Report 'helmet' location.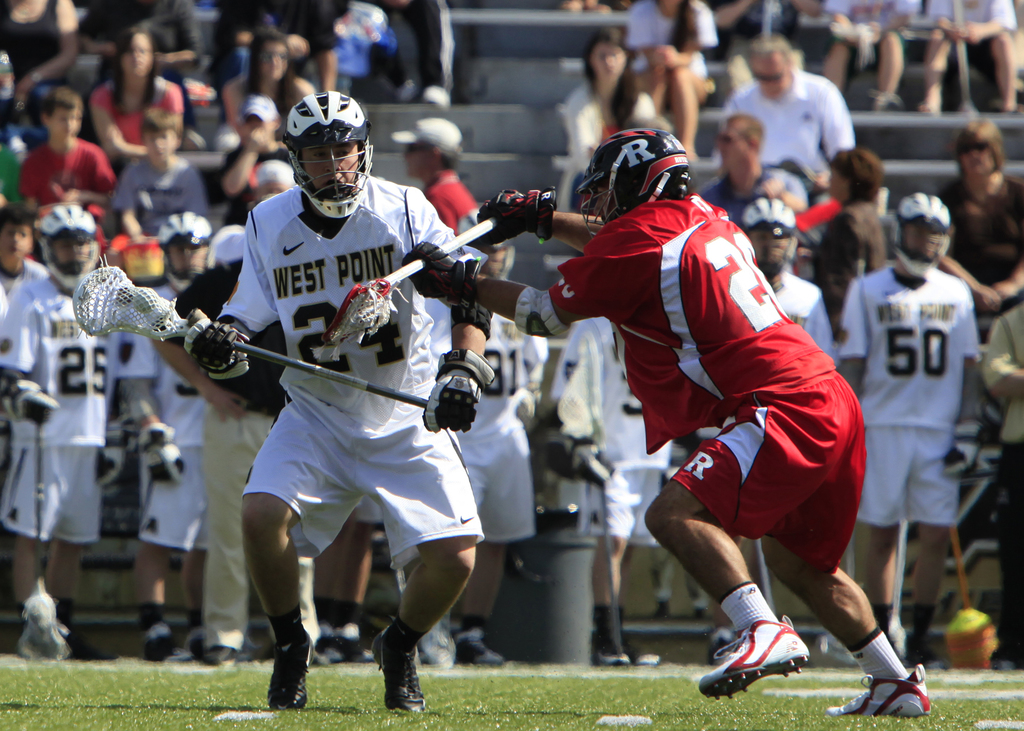
Report: box(28, 208, 112, 301).
